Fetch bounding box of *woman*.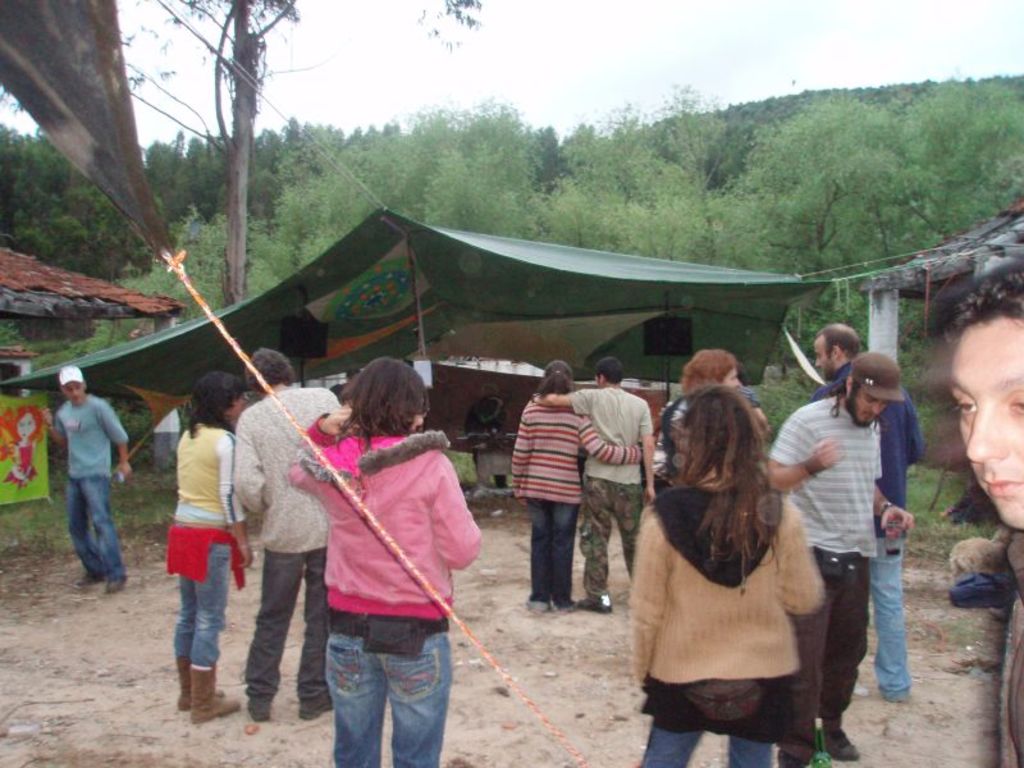
Bbox: BBox(247, 358, 504, 767).
